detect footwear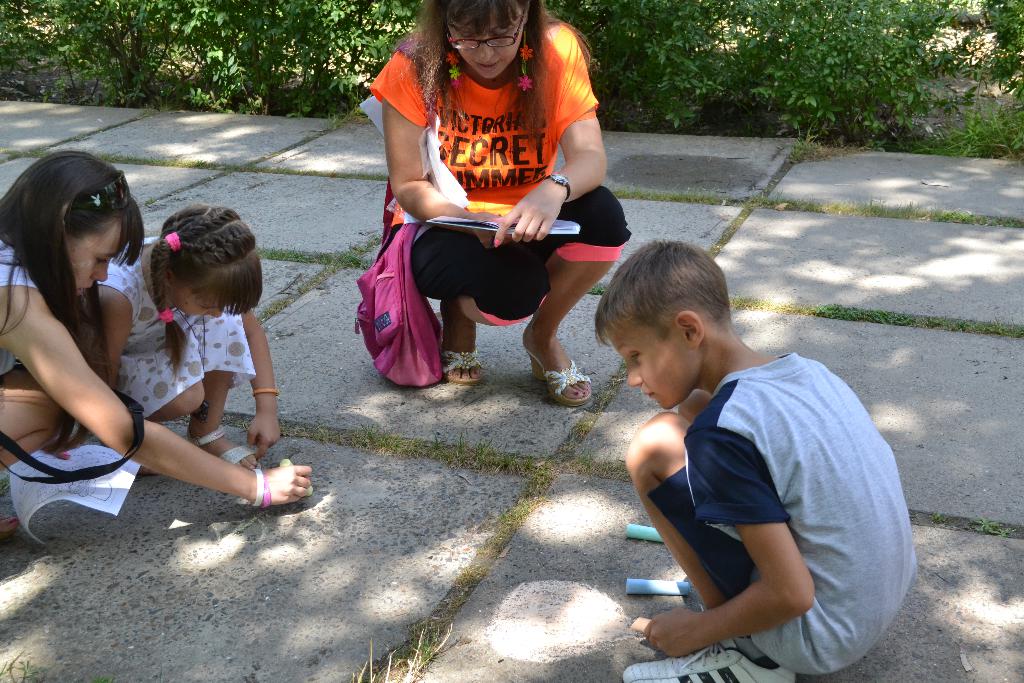
x1=531 y1=346 x2=593 y2=407
